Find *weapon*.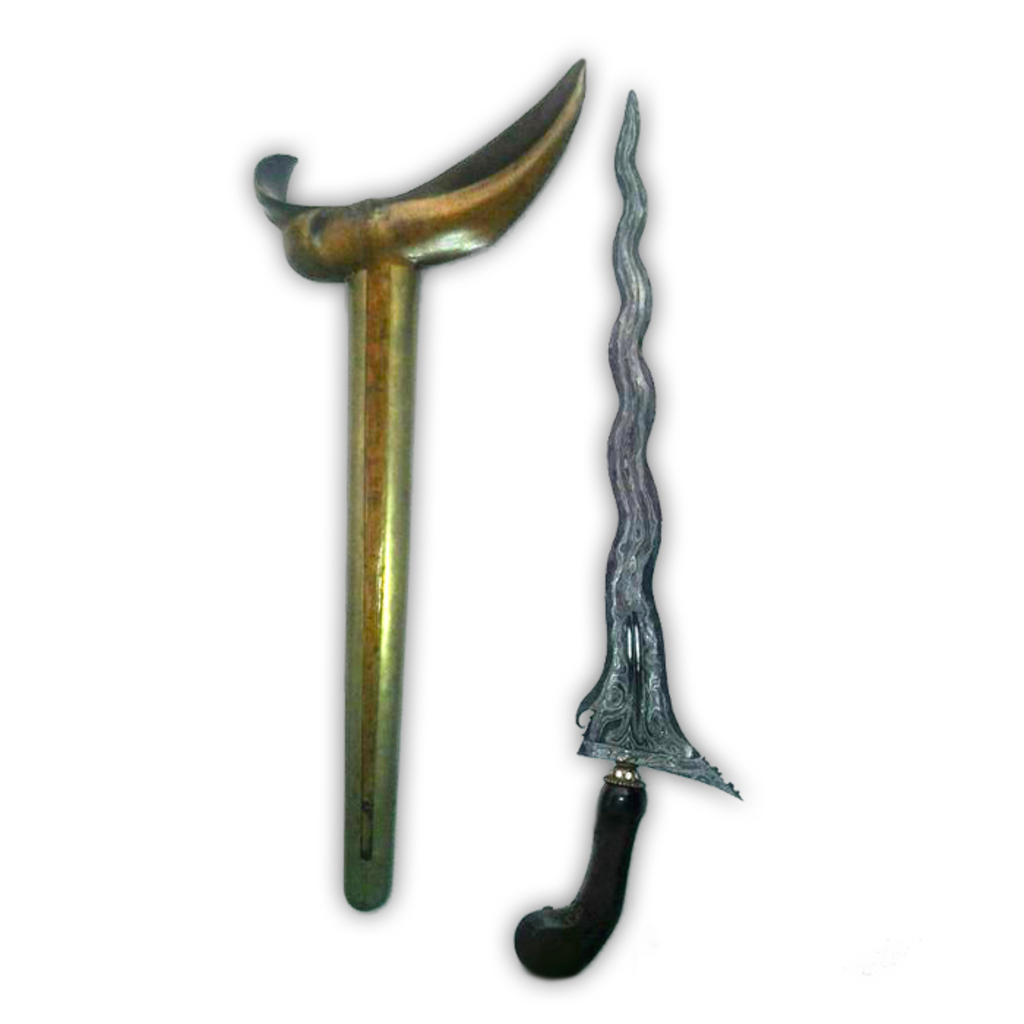
{"x1": 509, "y1": 82, "x2": 748, "y2": 986}.
